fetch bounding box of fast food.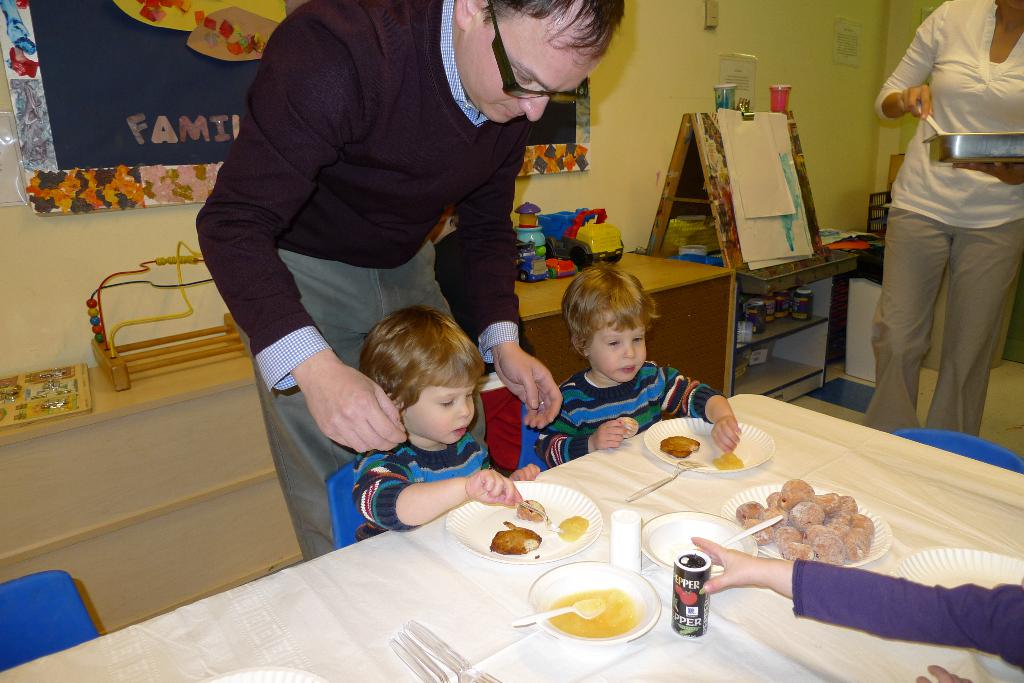
Bbox: box=[779, 524, 797, 553].
